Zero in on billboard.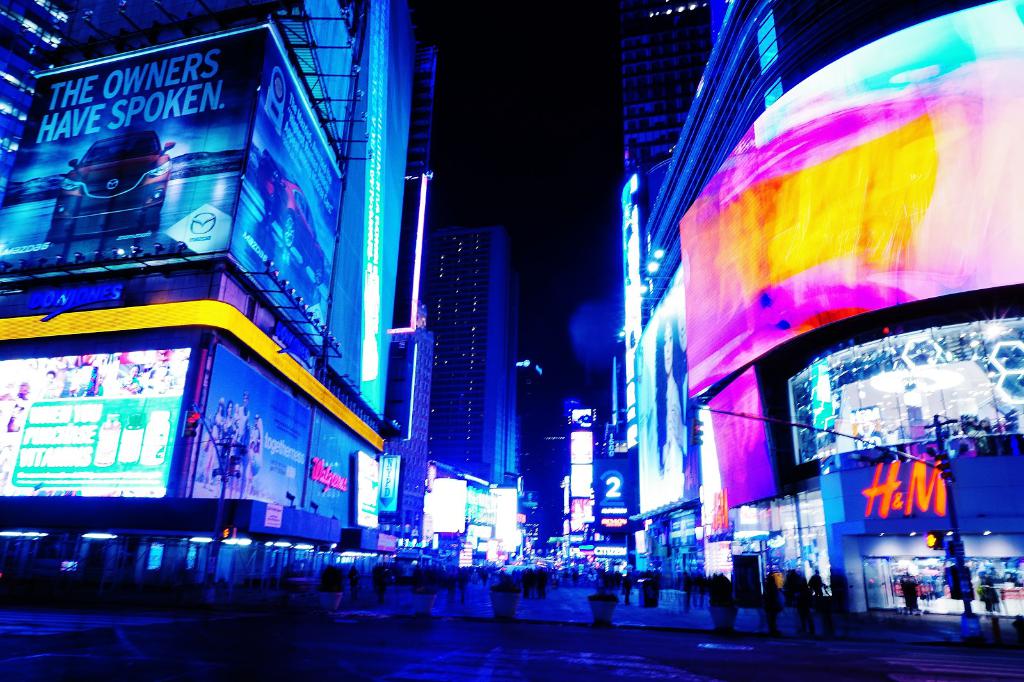
Zeroed in: (0,350,193,497).
